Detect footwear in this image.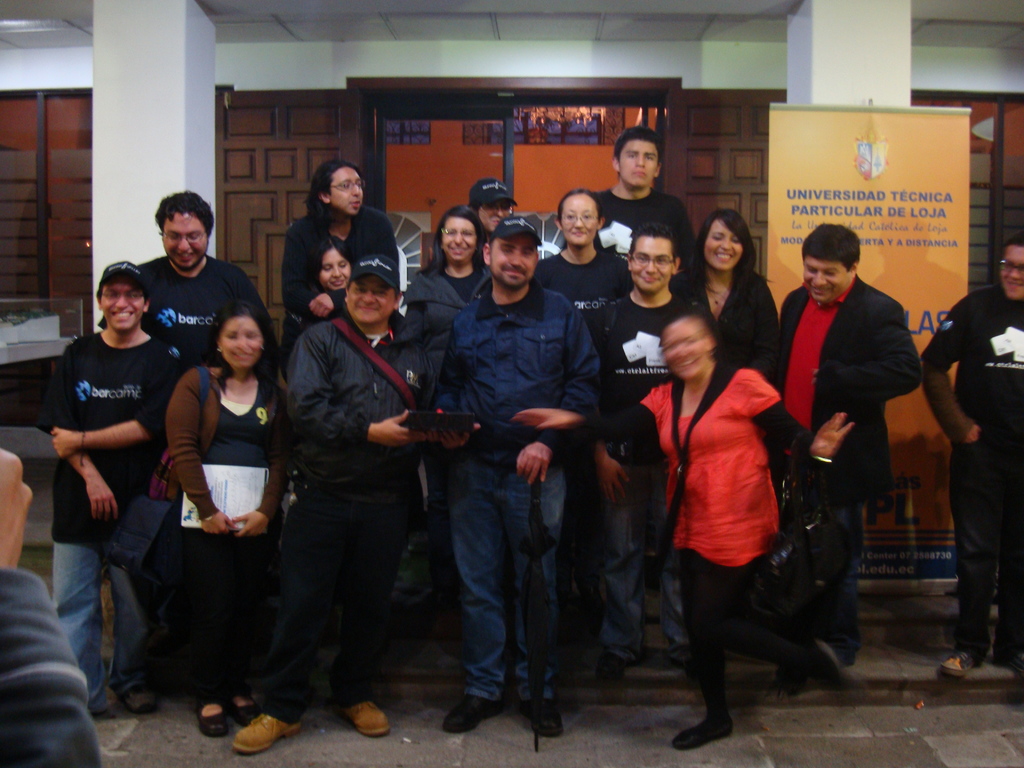
Detection: 519:700:564:740.
